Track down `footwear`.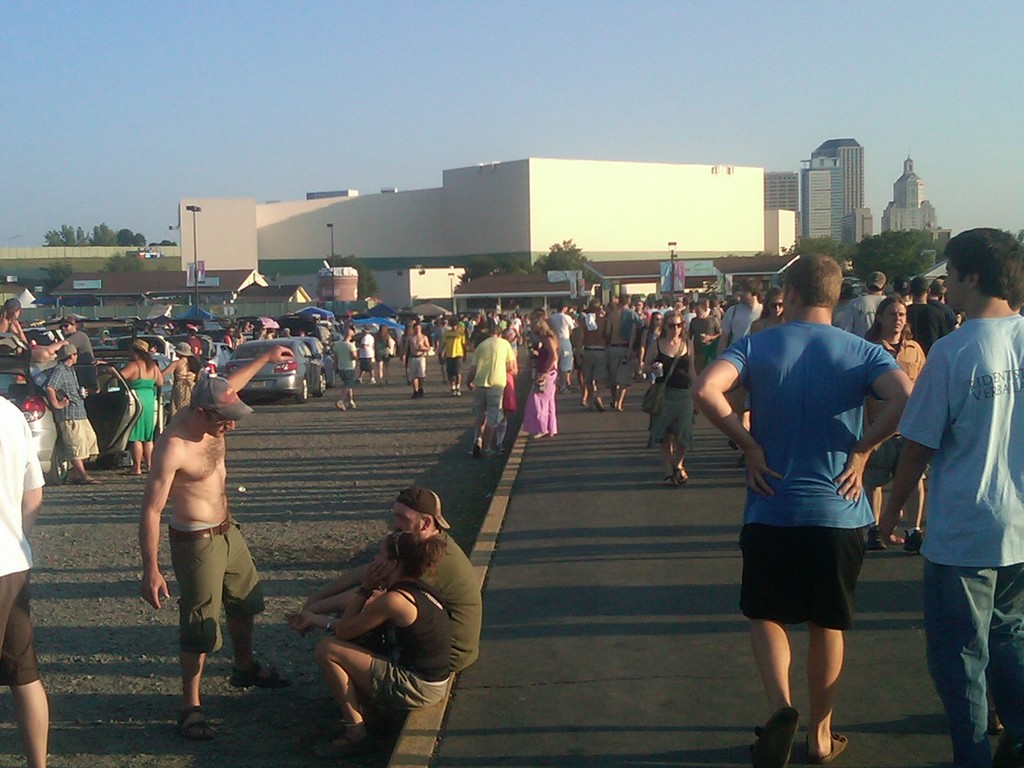
Tracked to BBox(118, 469, 140, 476).
